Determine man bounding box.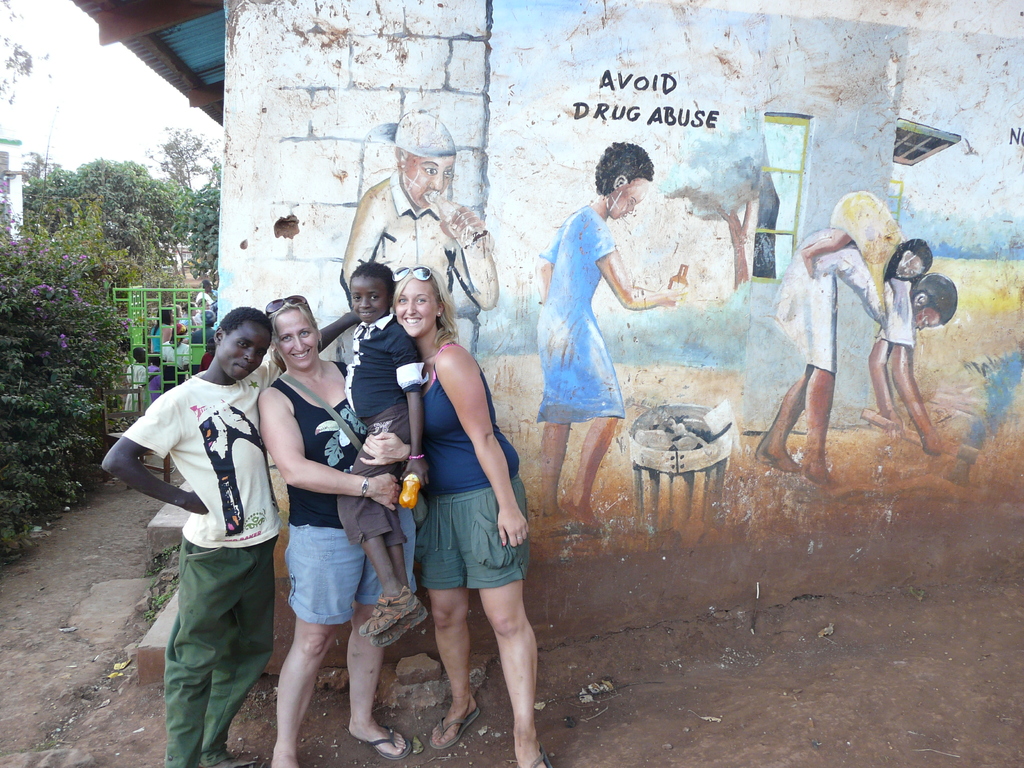
Determined: left=134, top=292, right=295, bottom=756.
